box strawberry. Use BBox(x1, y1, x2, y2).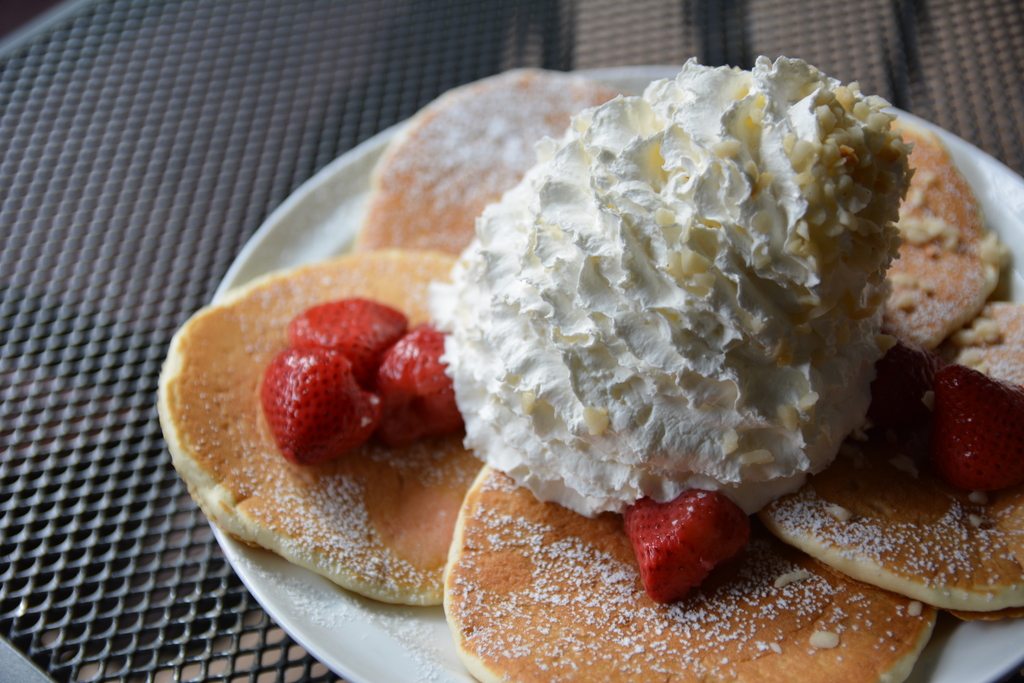
BBox(371, 315, 470, 449).
